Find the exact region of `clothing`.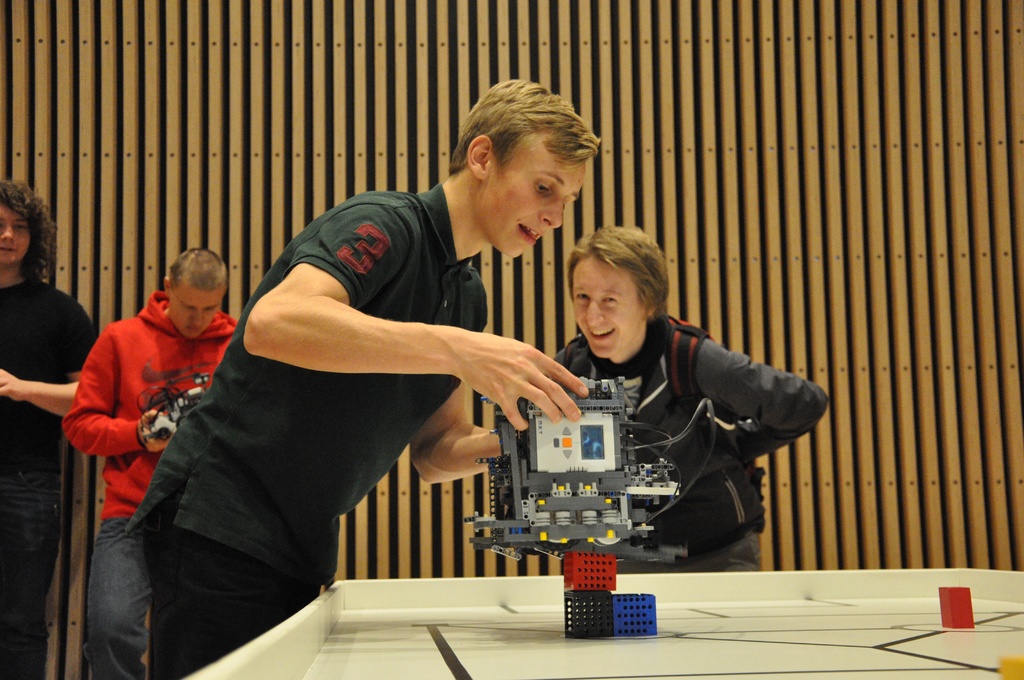
Exact region: {"left": 0, "top": 275, "right": 100, "bottom": 679}.
